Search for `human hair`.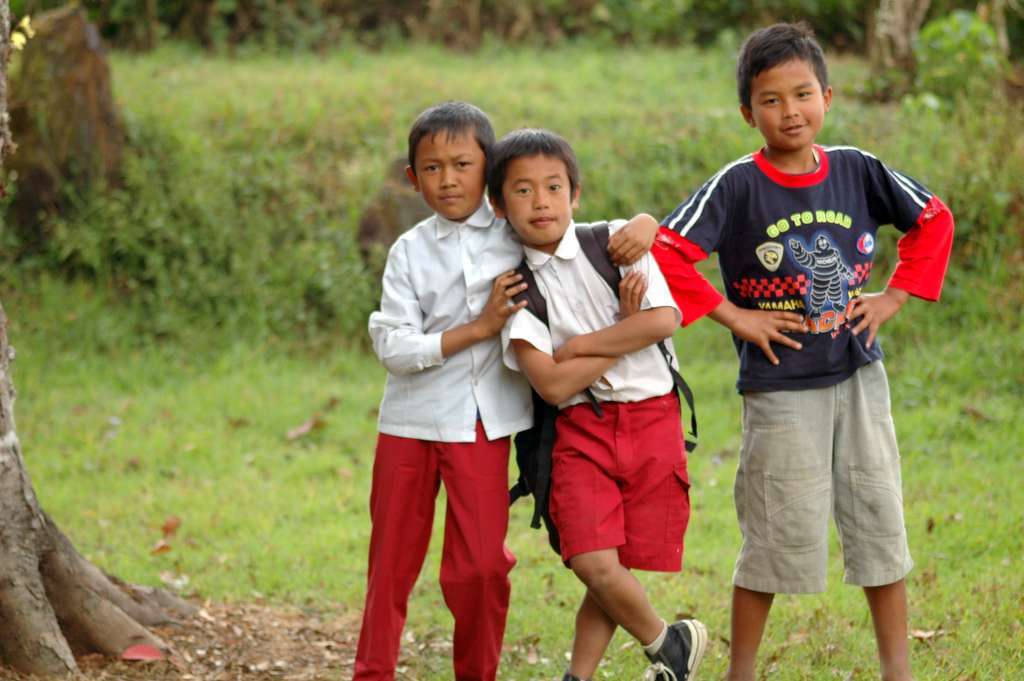
Found at <region>405, 97, 496, 189</region>.
